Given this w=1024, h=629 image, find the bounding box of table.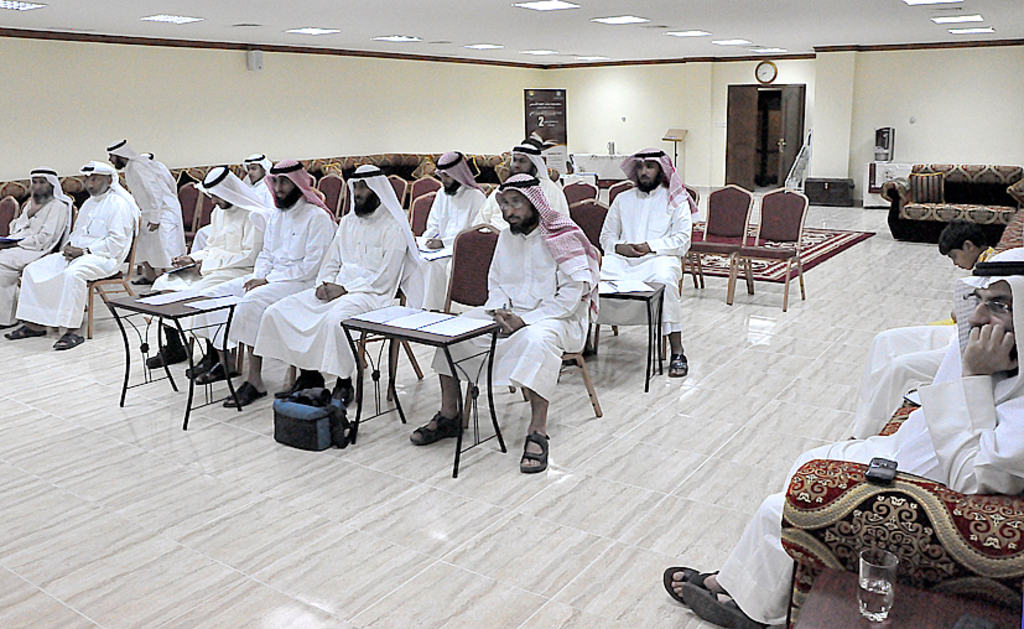
(339, 302, 500, 484).
